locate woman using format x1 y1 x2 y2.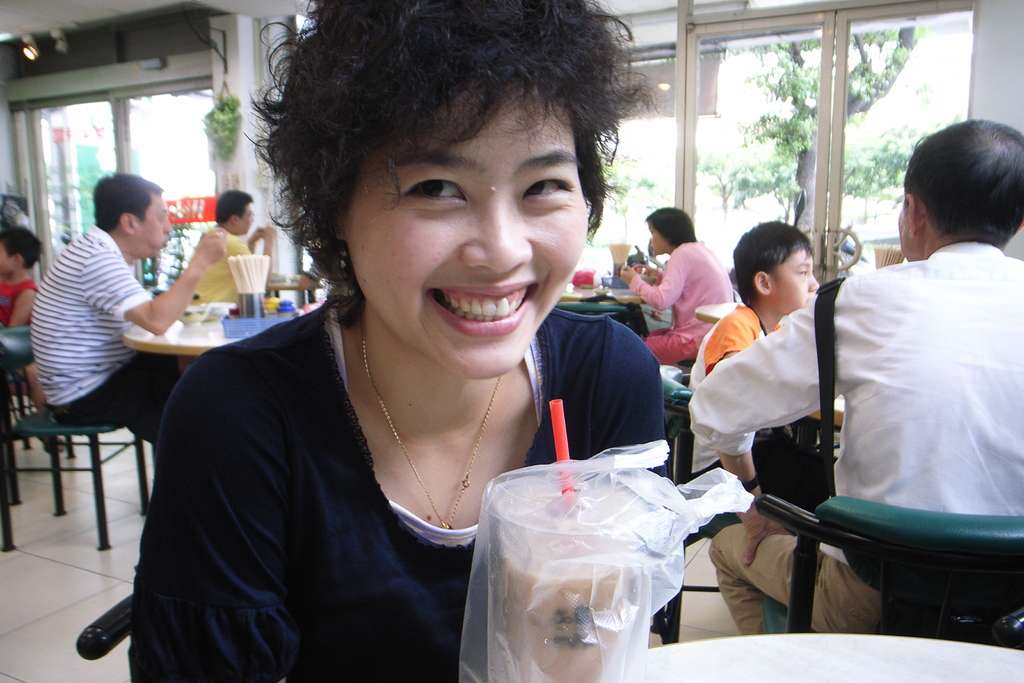
618 205 733 366.
